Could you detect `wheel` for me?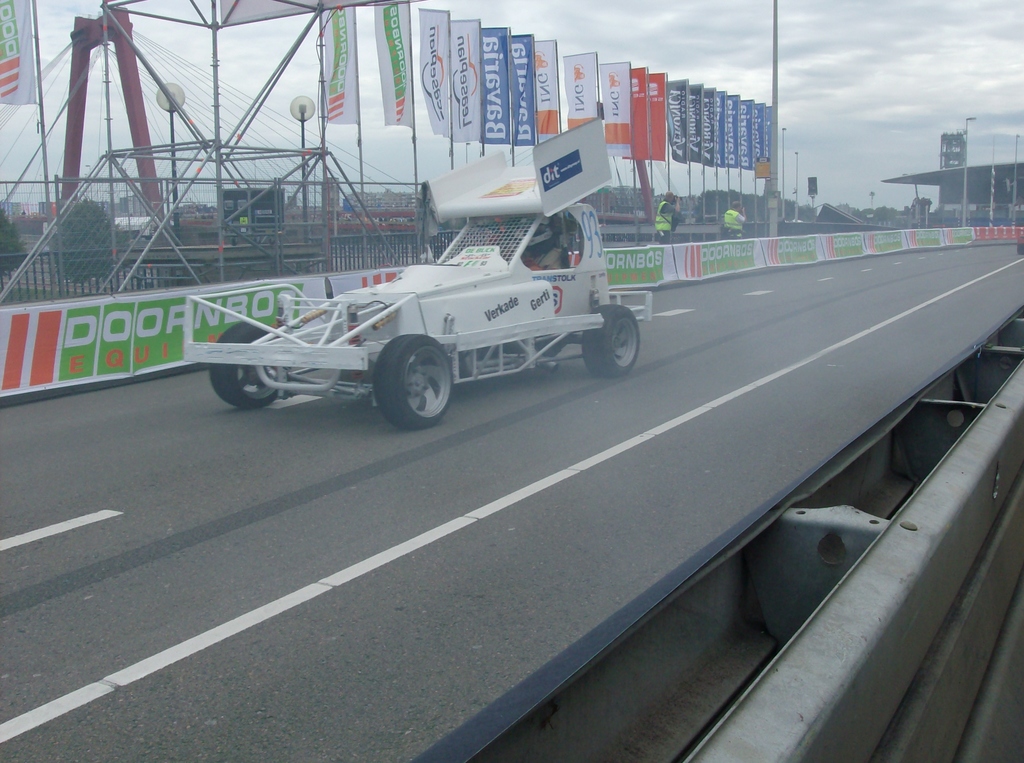
Detection result: <box>370,338,458,425</box>.
